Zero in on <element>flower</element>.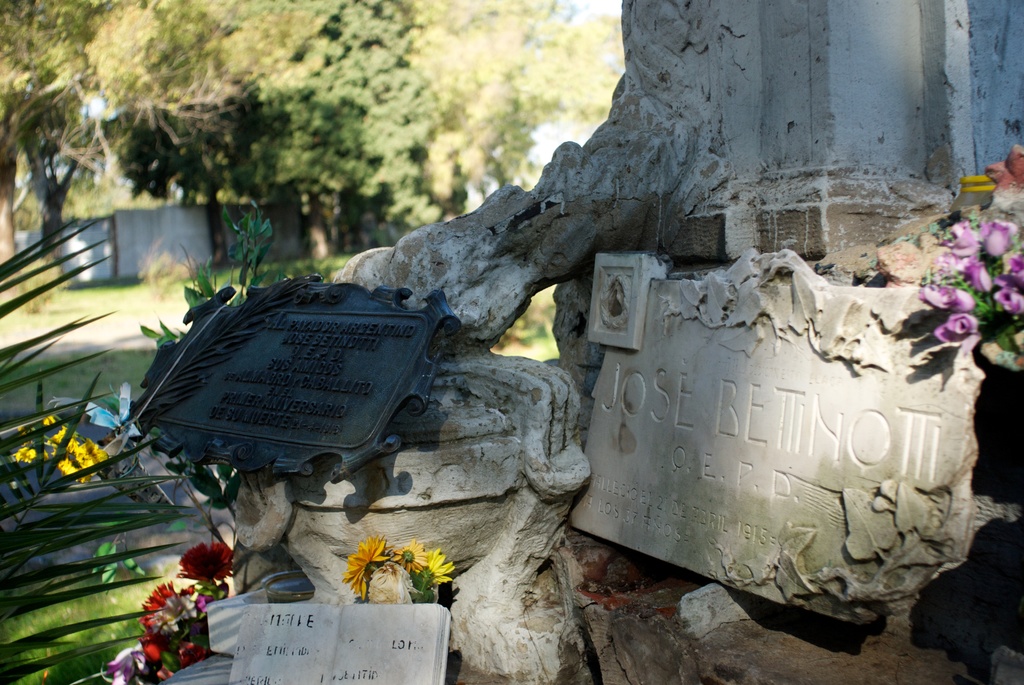
Zeroed in: [341,531,394,603].
